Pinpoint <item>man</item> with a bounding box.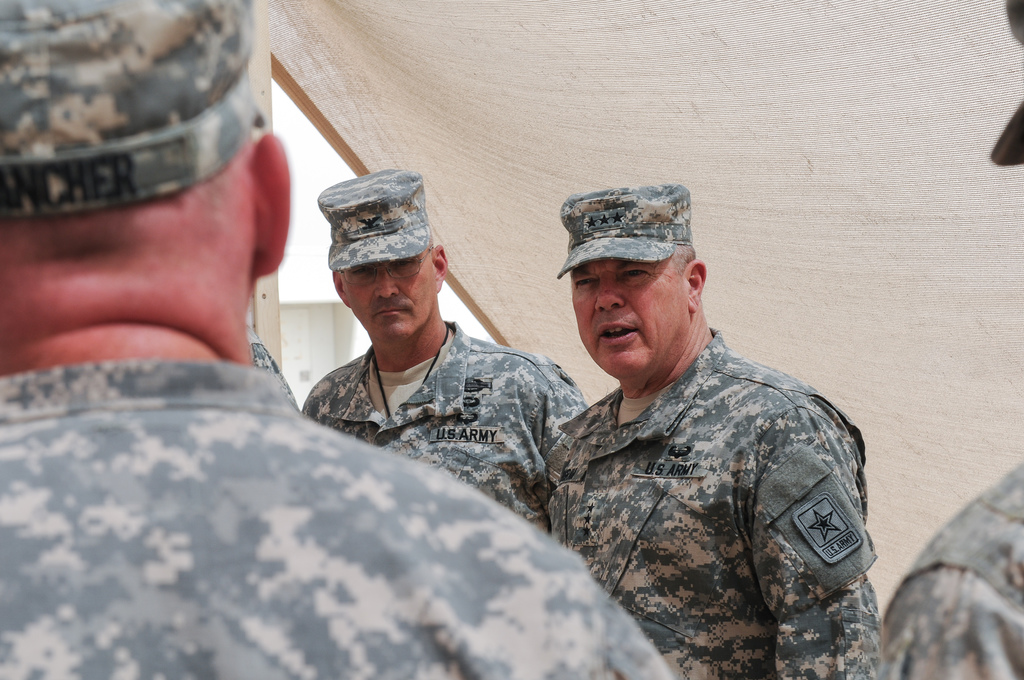
pyautogui.locateOnScreen(536, 184, 881, 679).
